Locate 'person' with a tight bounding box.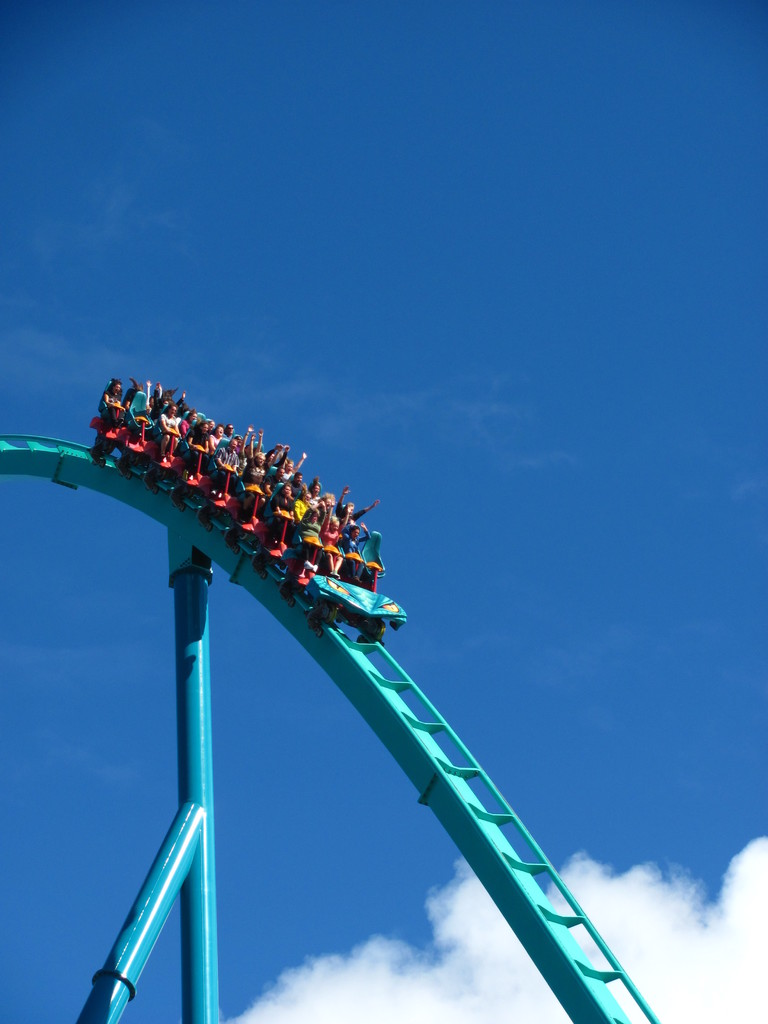
[x1=269, y1=486, x2=298, y2=512].
